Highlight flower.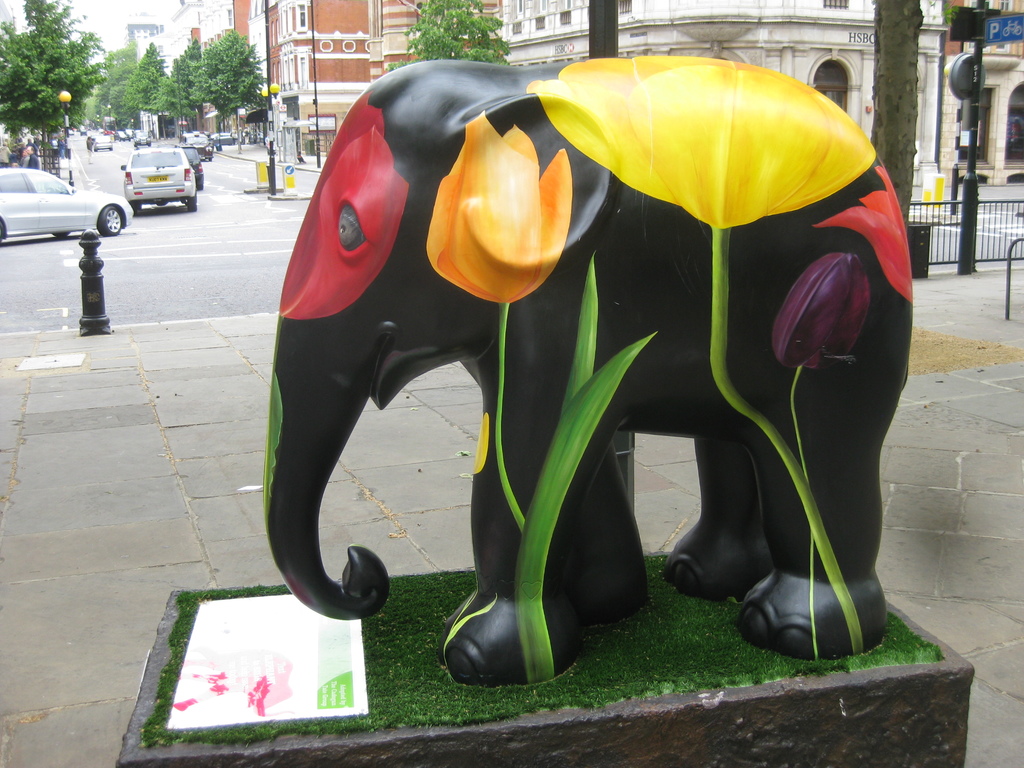
Highlighted region: region(813, 162, 918, 310).
